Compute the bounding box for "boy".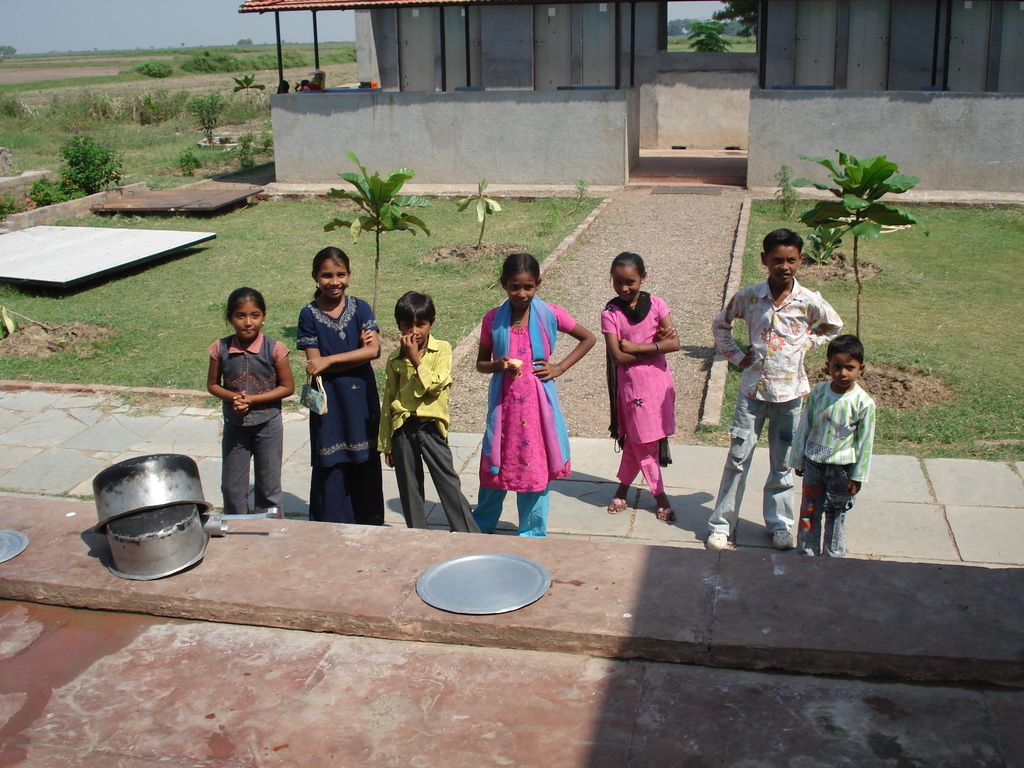
detection(774, 336, 884, 558).
